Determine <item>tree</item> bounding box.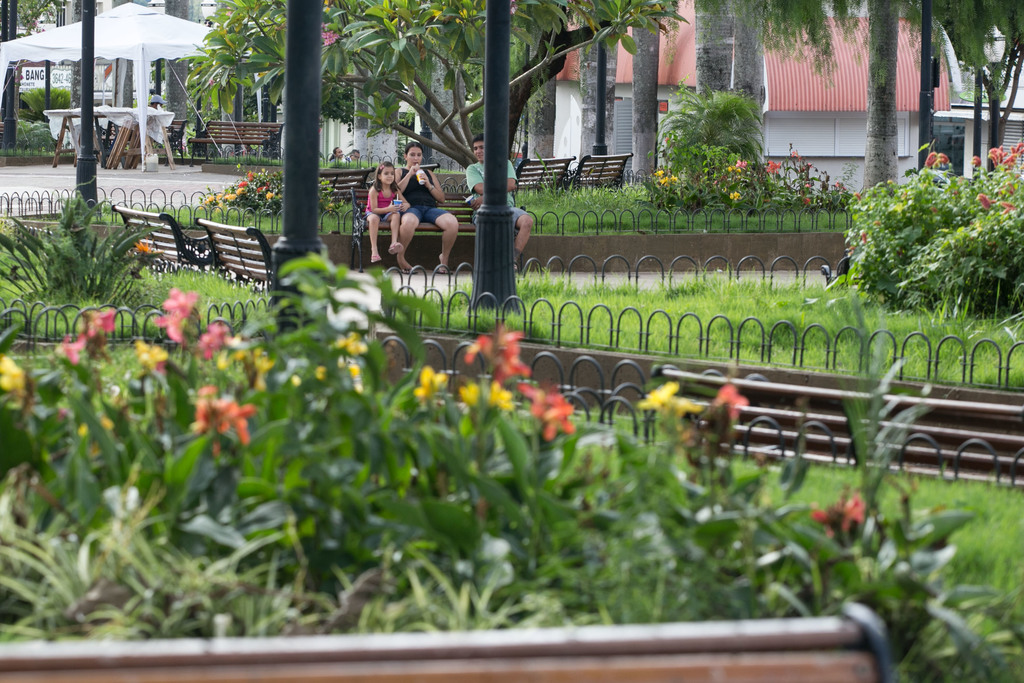
Determined: BBox(743, 0, 1023, 179).
